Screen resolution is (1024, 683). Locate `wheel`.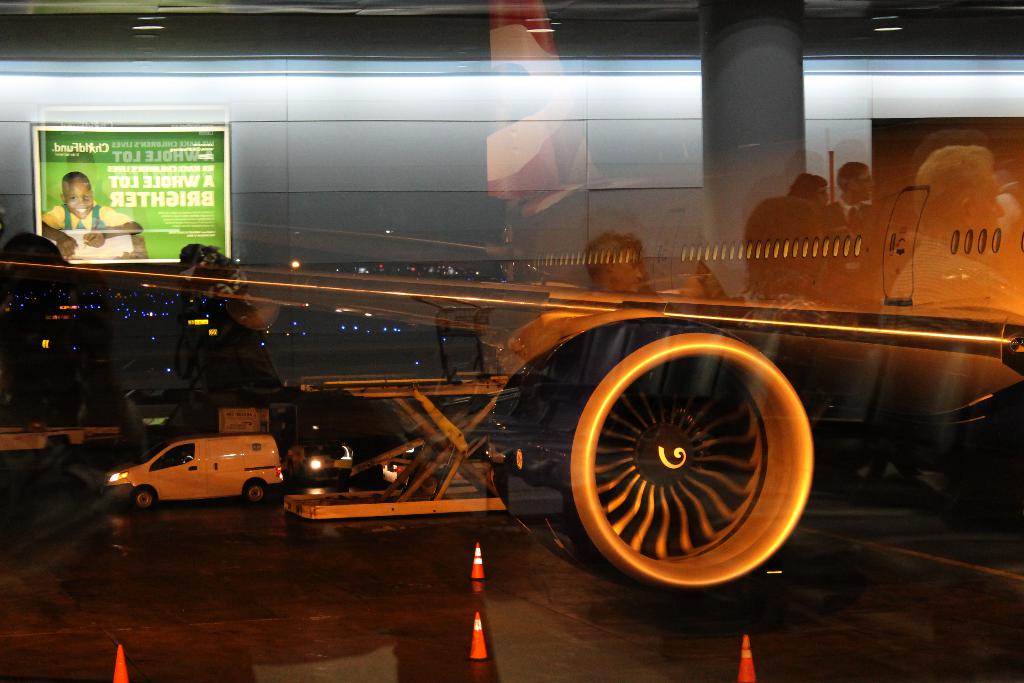
box=[243, 478, 268, 502].
